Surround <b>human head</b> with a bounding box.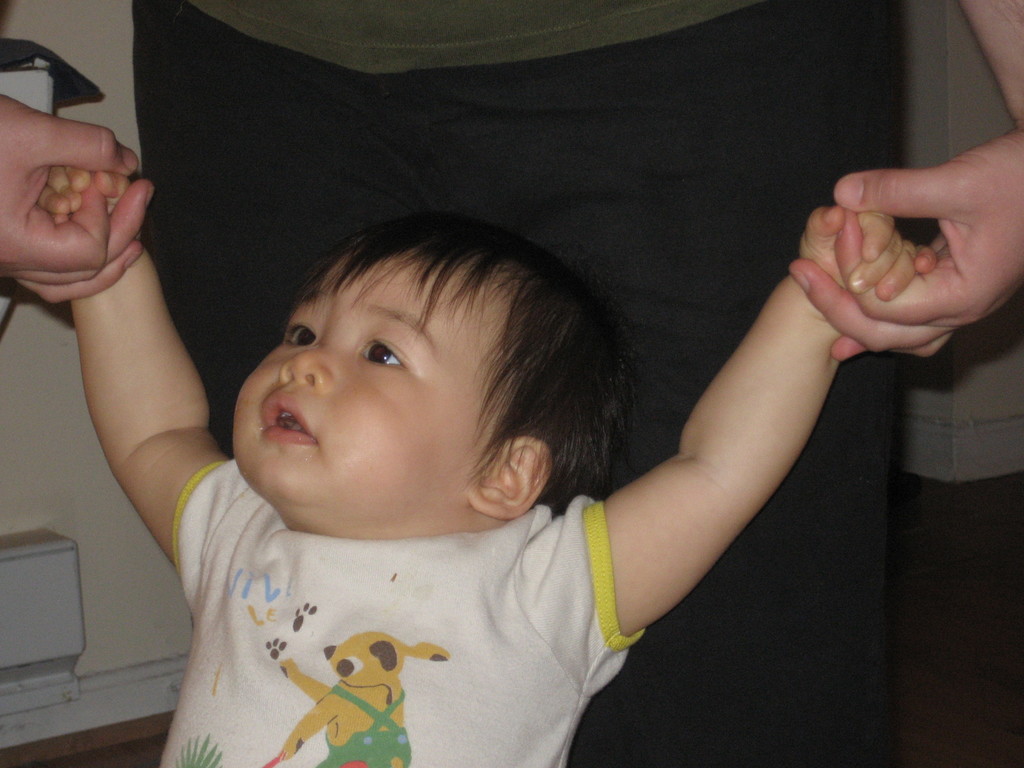
bbox=[205, 214, 581, 540].
